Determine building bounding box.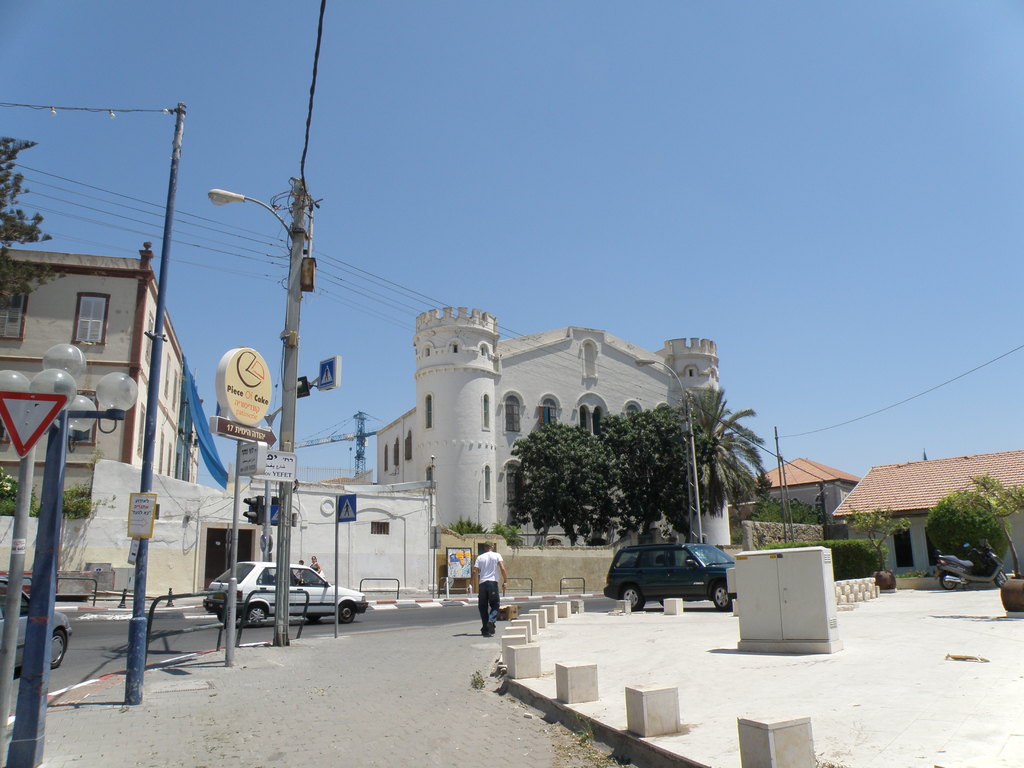
Determined: rect(731, 450, 859, 577).
